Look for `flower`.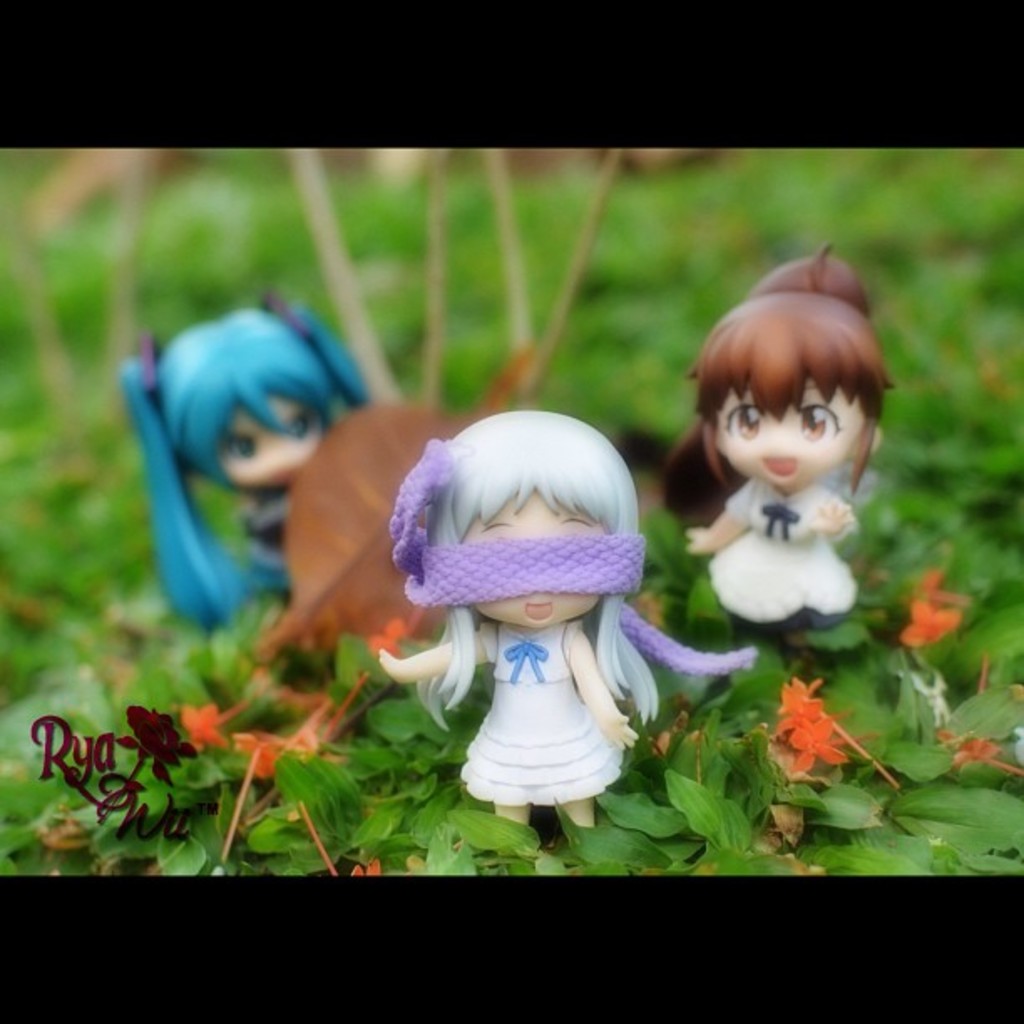
Found: l=182, t=699, r=218, b=756.
